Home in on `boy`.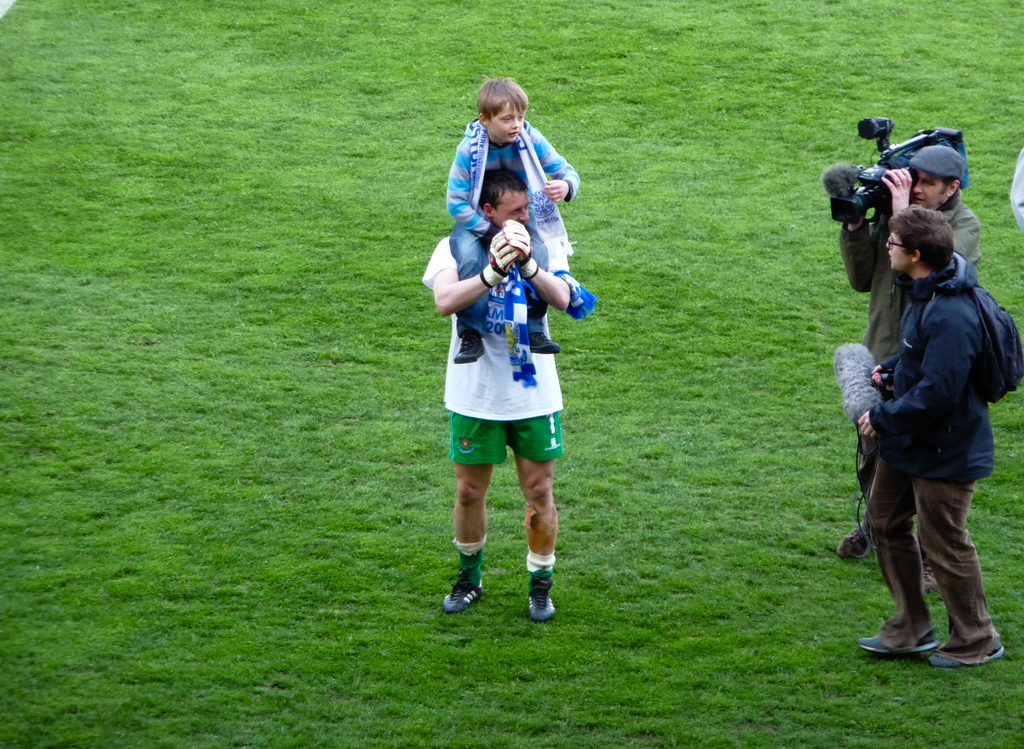
Homed in at pyautogui.locateOnScreen(454, 73, 581, 364).
